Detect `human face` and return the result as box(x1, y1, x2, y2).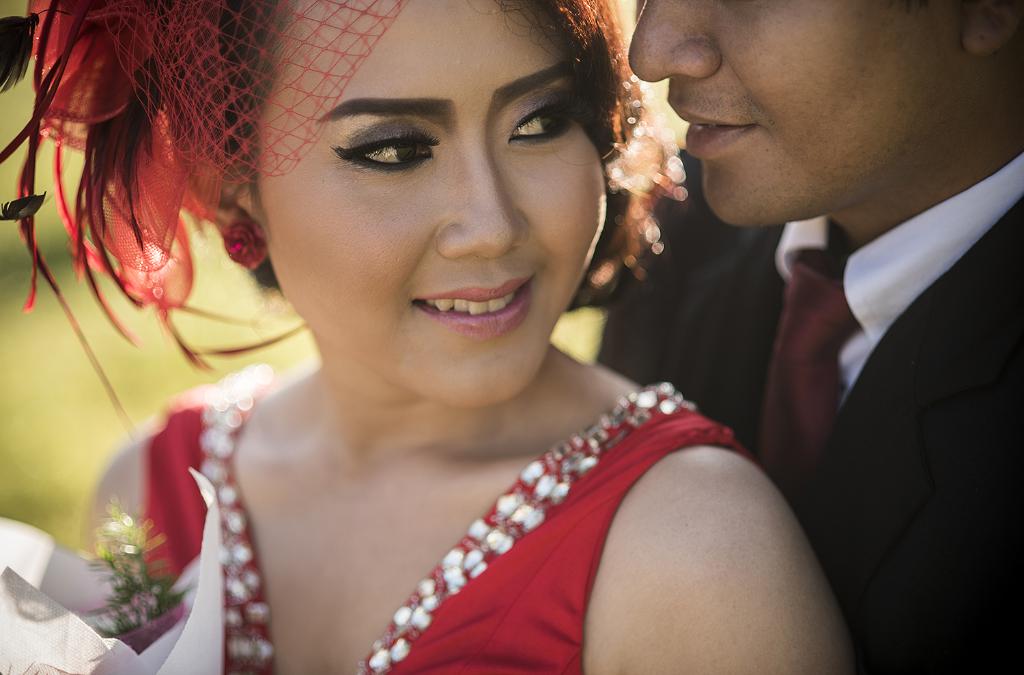
box(628, 0, 988, 226).
